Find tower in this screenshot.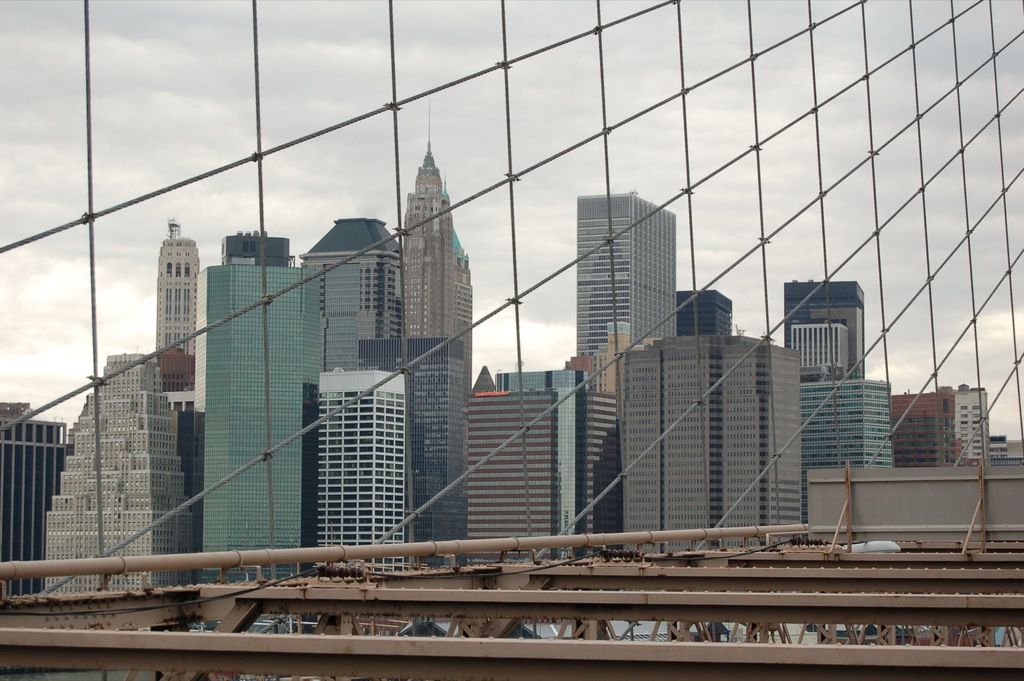
The bounding box for tower is [307, 368, 405, 548].
